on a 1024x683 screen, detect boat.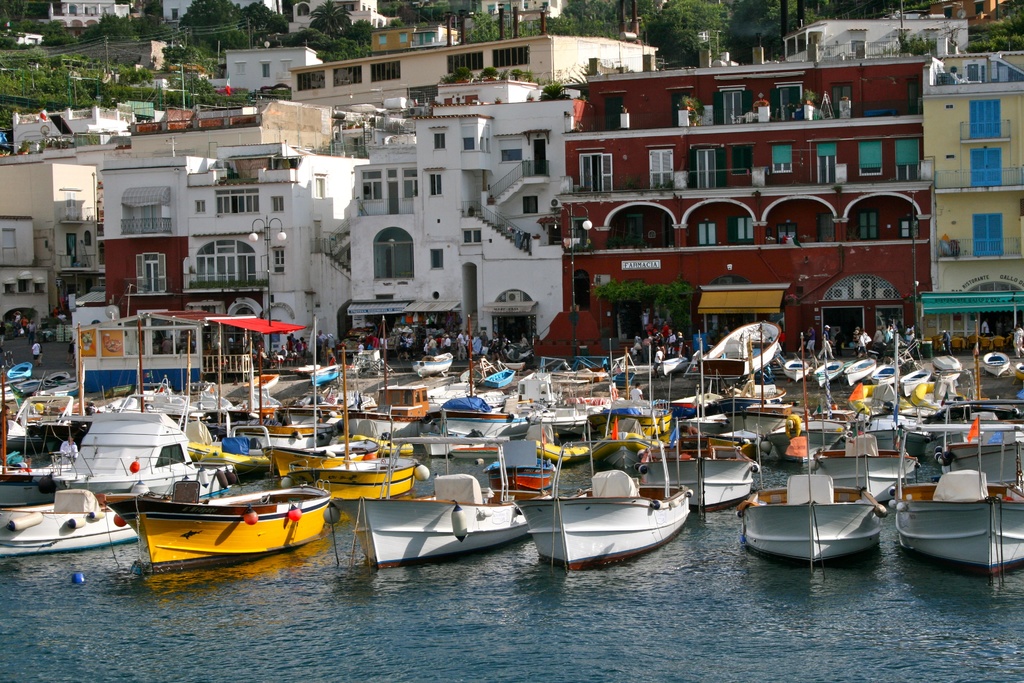
[843, 353, 877, 381].
